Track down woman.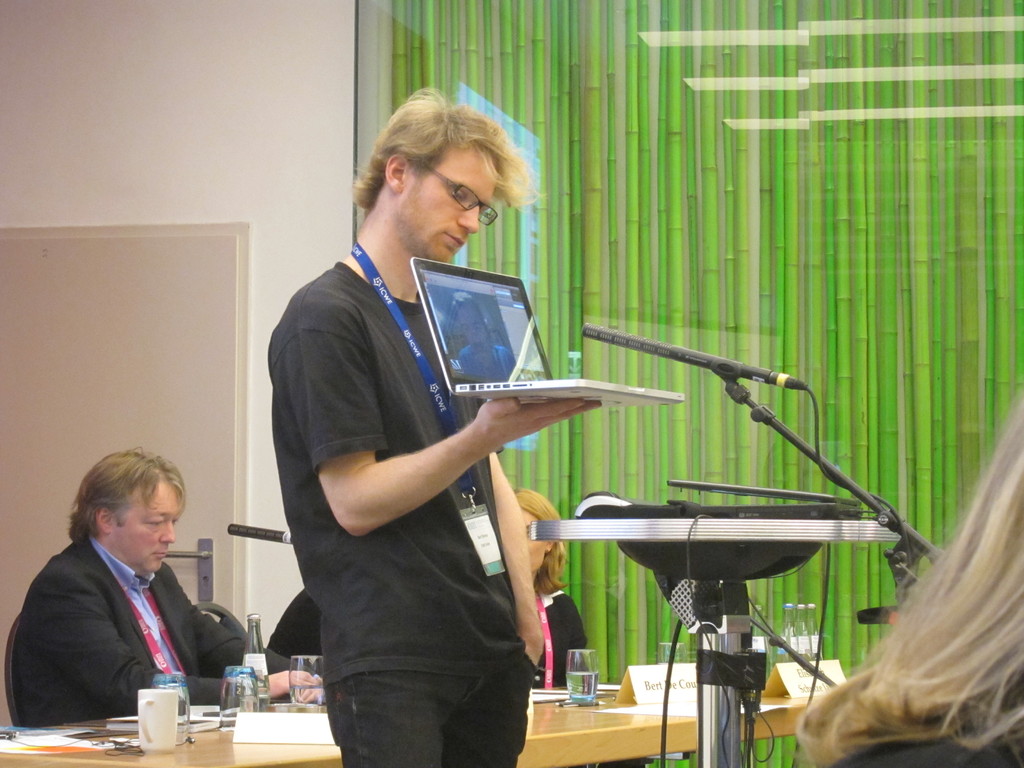
Tracked to x1=799 y1=393 x2=1023 y2=767.
